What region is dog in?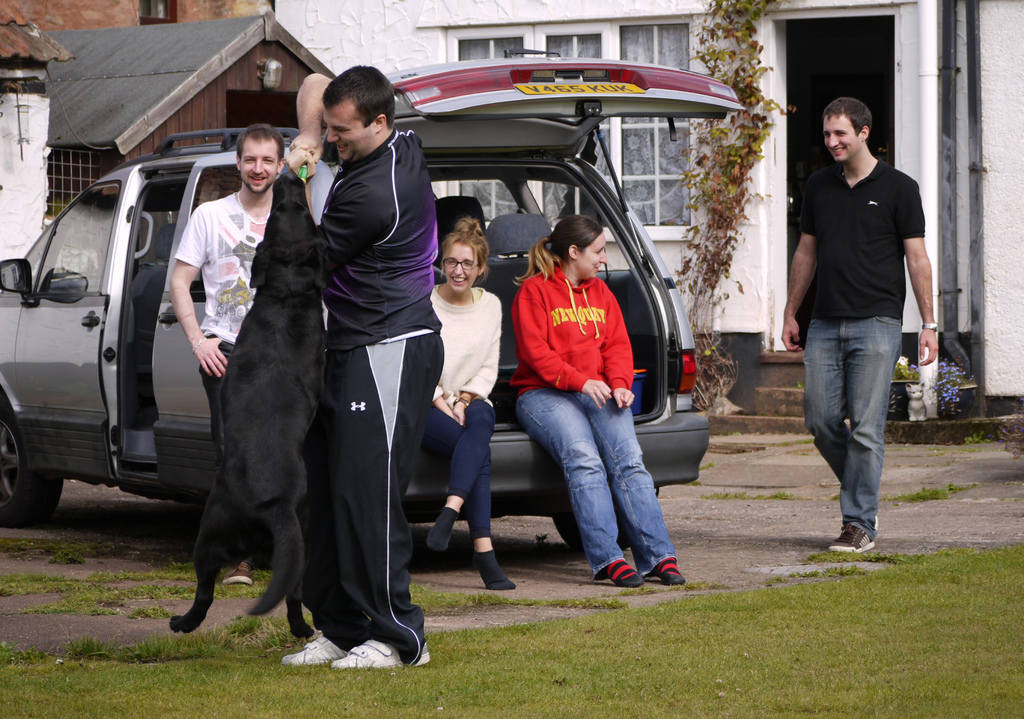
x1=166, y1=170, x2=335, y2=639.
